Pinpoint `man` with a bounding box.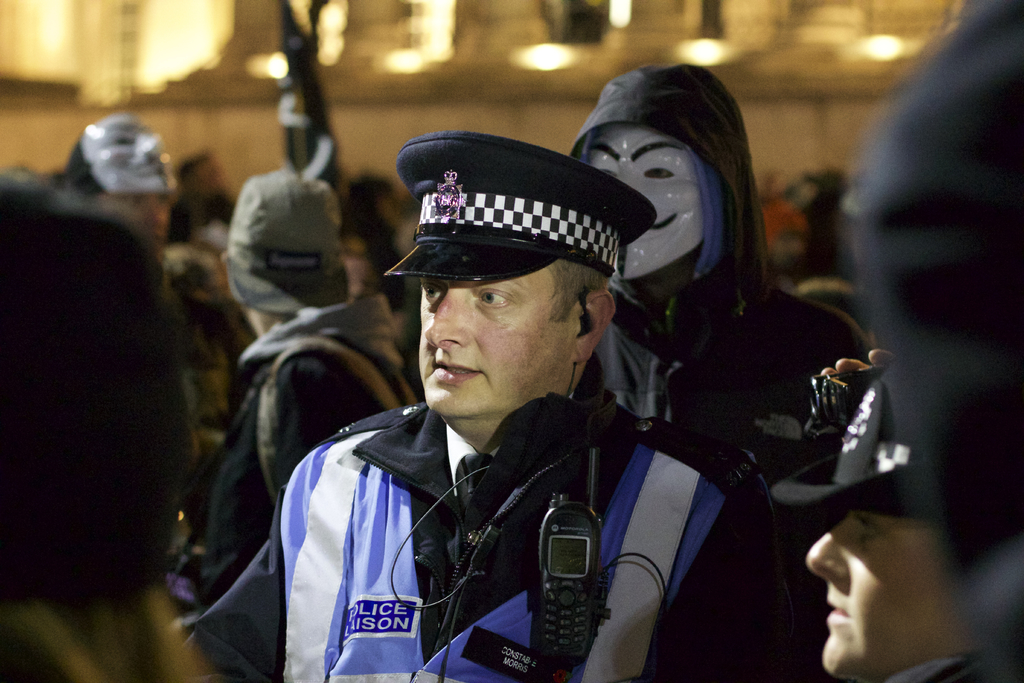
bbox(221, 131, 777, 667).
